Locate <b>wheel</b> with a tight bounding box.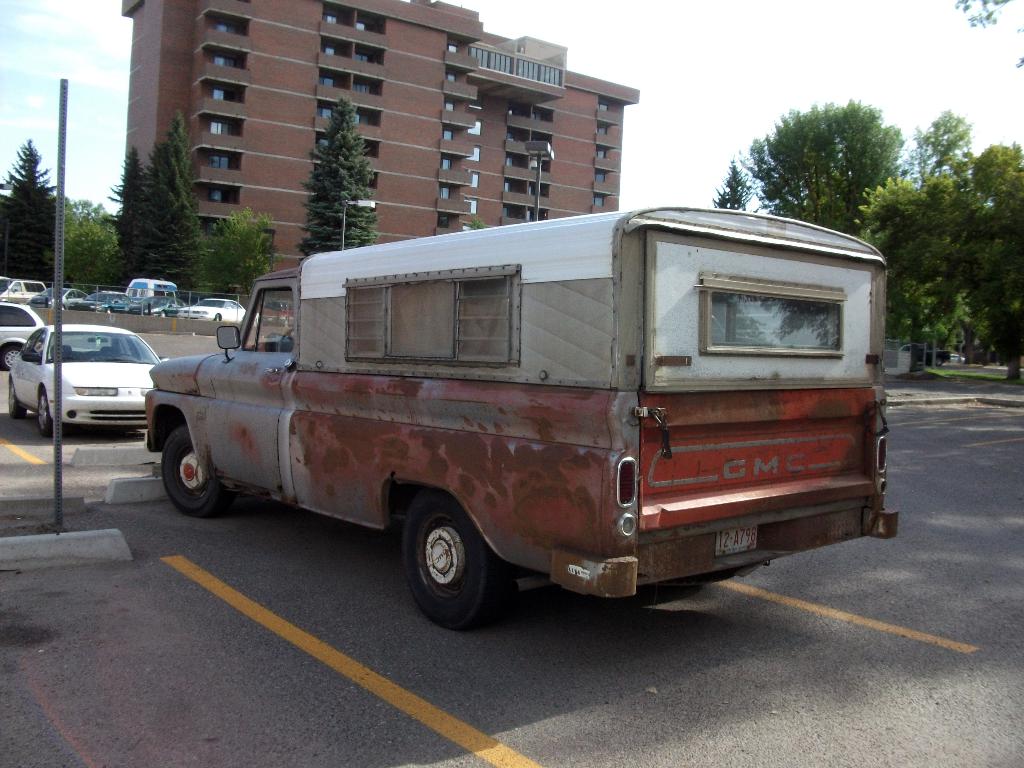
[left=163, top=427, right=239, bottom=520].
